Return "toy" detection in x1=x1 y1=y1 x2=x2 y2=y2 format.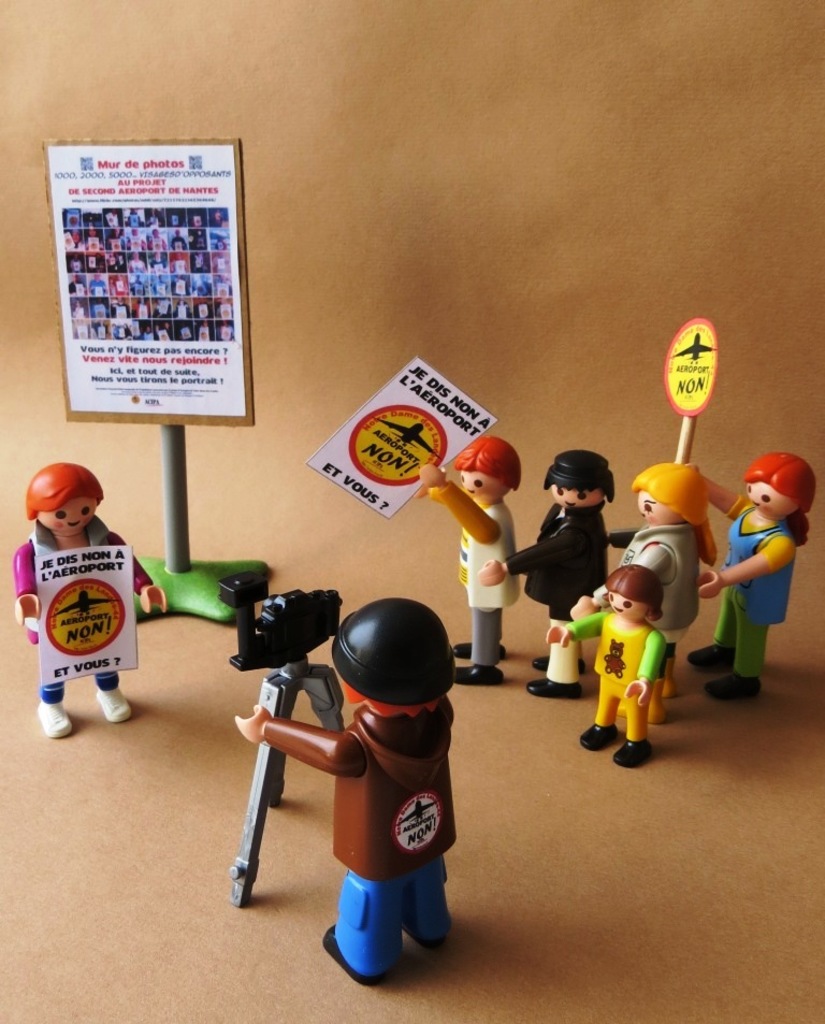
x1=549 y1=565 x2=666 y2=763.
